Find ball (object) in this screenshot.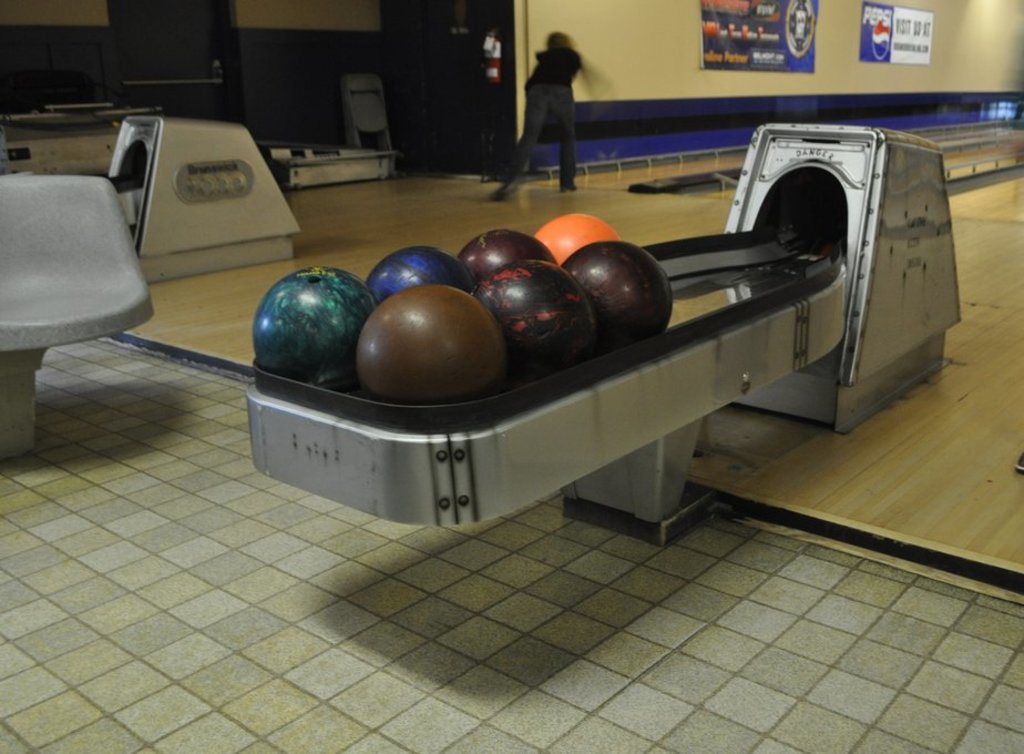
The bounding box for ball (object) is left=461, top=230, right=551, bottom=293.
